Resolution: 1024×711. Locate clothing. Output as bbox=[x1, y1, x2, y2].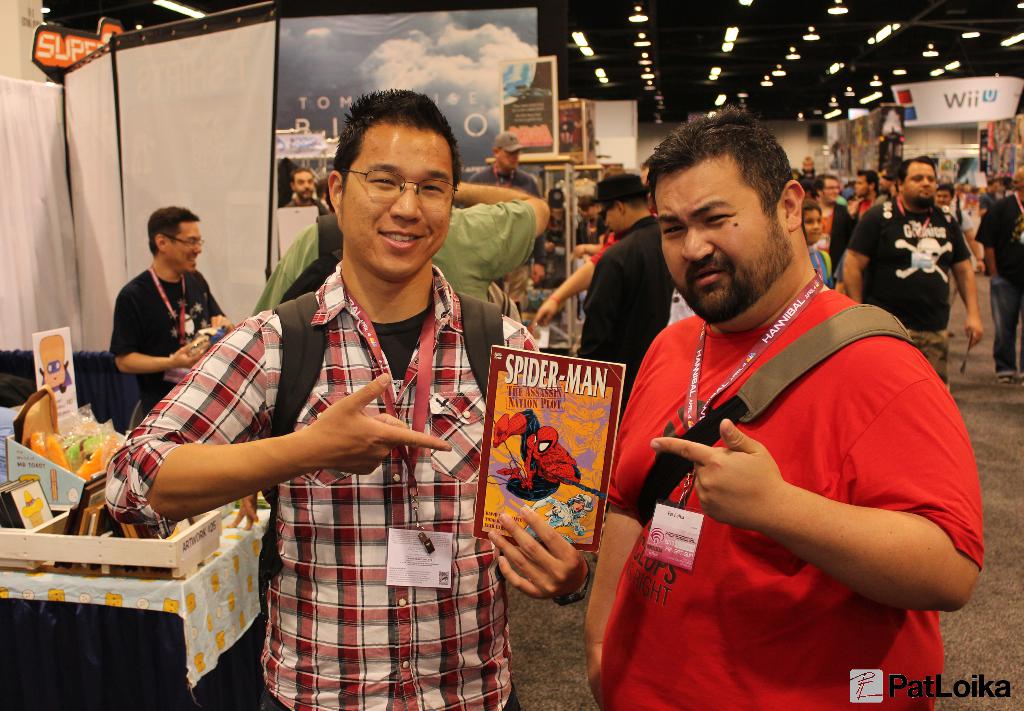
bbox=[572, 215, 678, 429].
